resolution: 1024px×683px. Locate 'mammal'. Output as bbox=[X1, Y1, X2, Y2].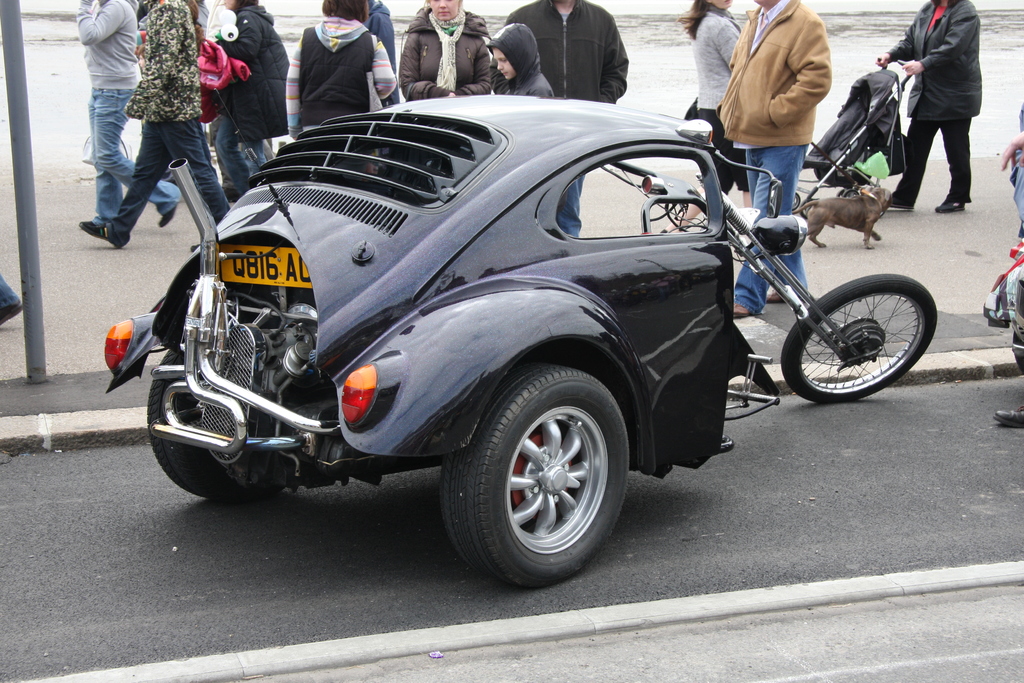
bbox=[0, 268, 25, 331].
